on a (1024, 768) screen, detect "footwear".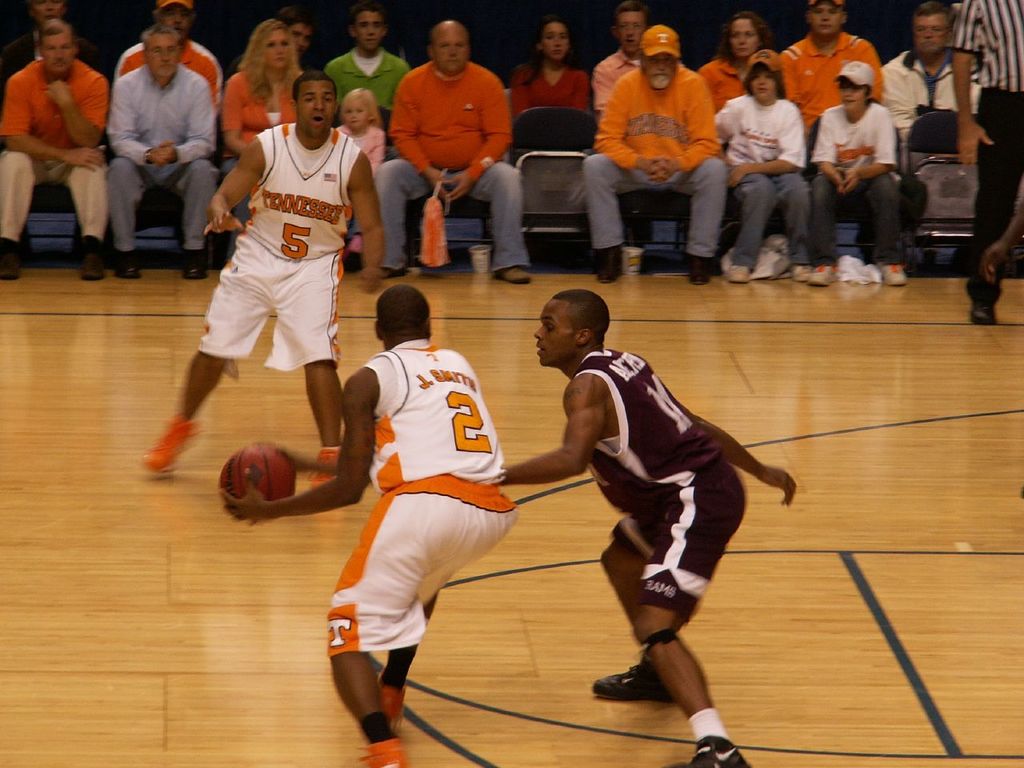
BBox(308, 442, 338, 486).
